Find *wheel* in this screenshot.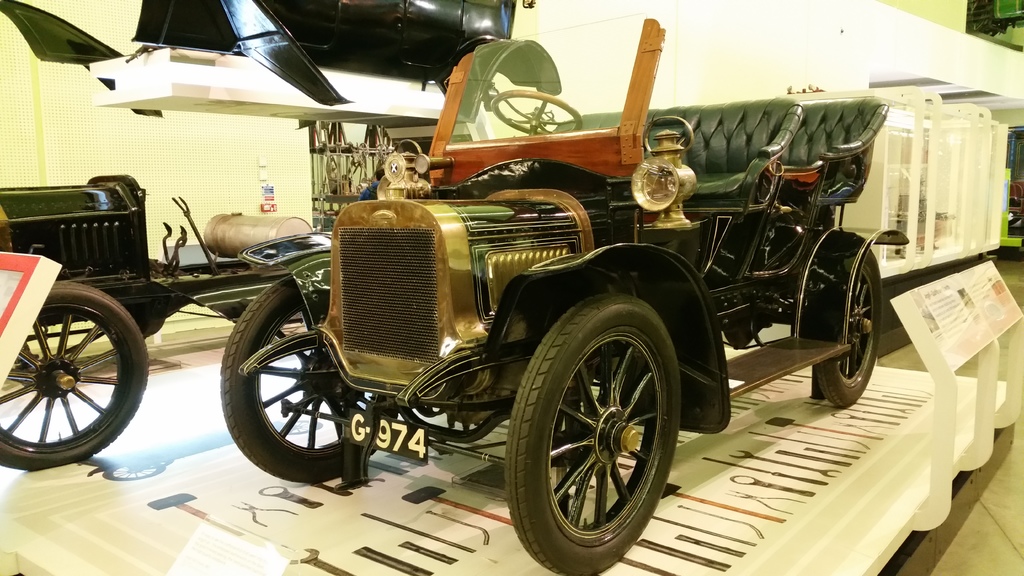
The bounding box for *wheel* is select_region(491, 89, 584, 135).
